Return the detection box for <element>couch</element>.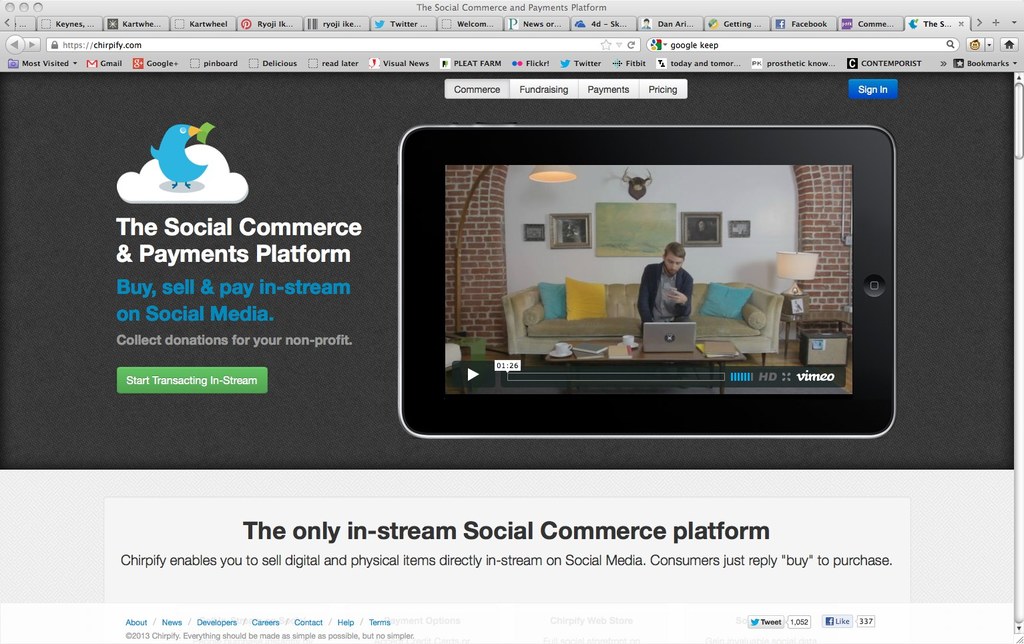
bbox=[501, 279, 783, 365].
